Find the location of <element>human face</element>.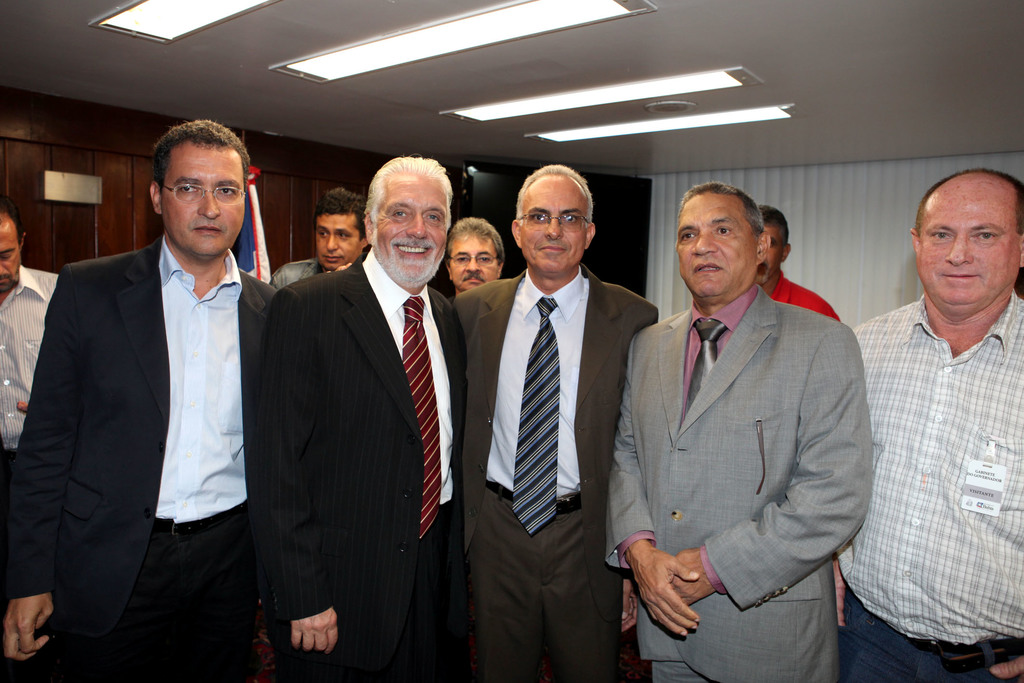
Location: crop(451, 231, 499, 290).
